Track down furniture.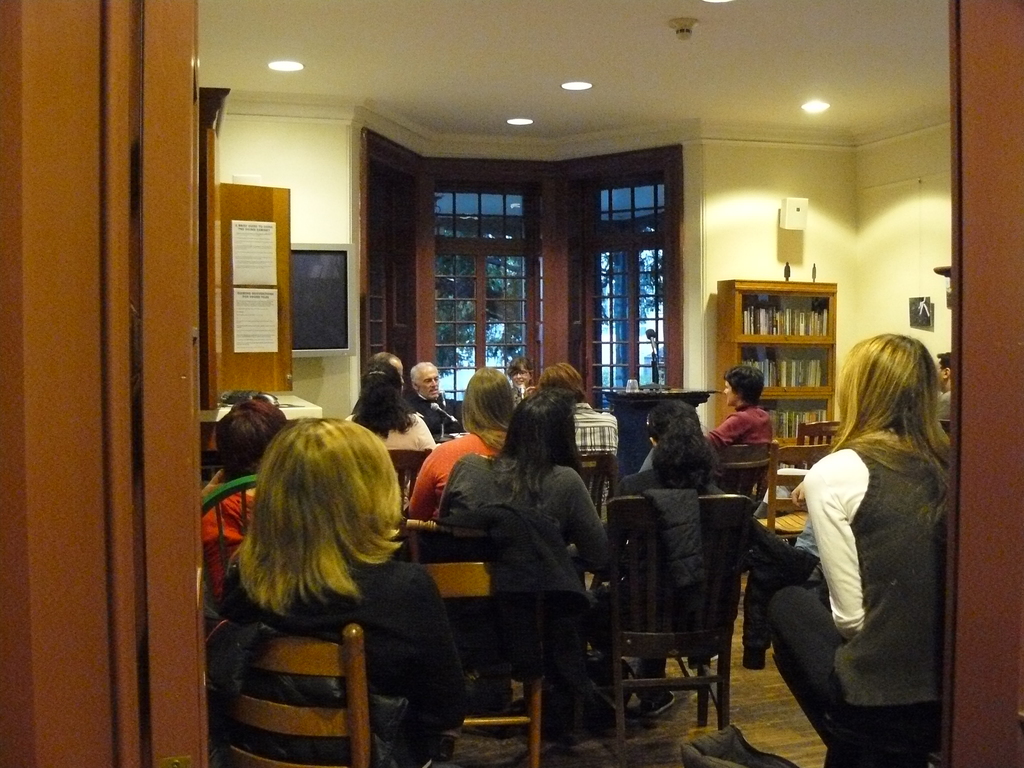
Tracked to 399 514 598 767.
